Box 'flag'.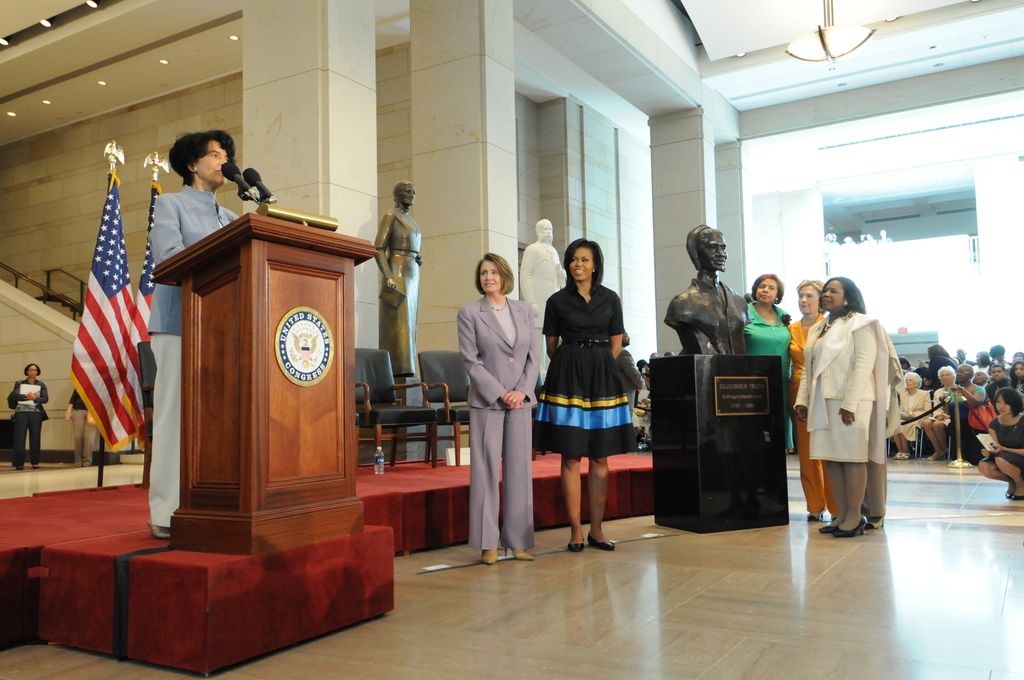
left=130, top=185, right=173, bottom=446.
